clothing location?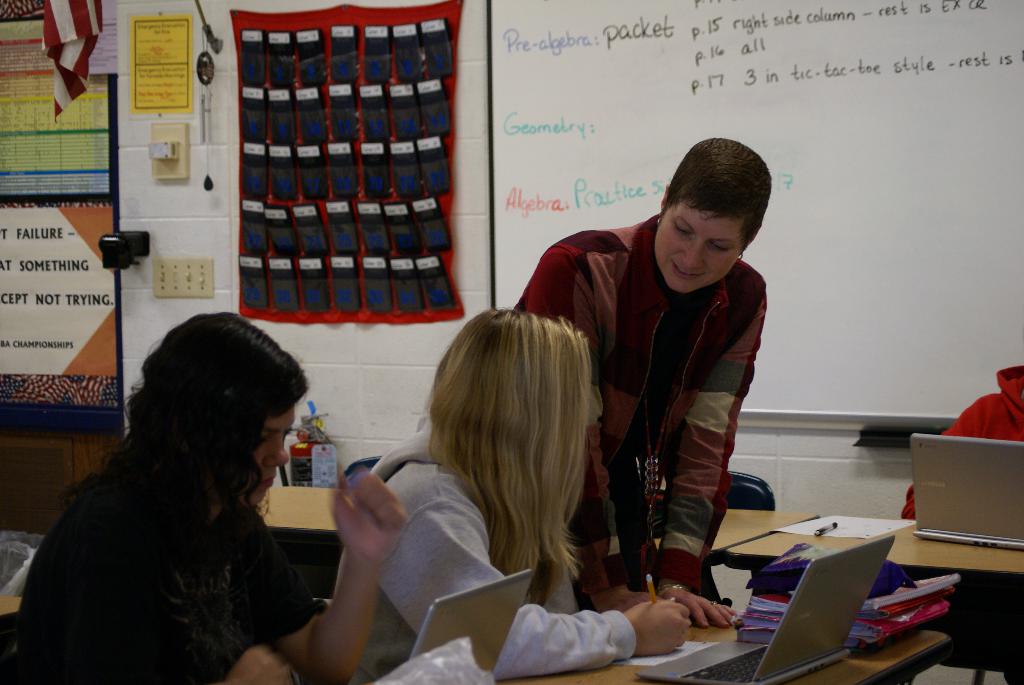
(897, 362, 1023, 622)
